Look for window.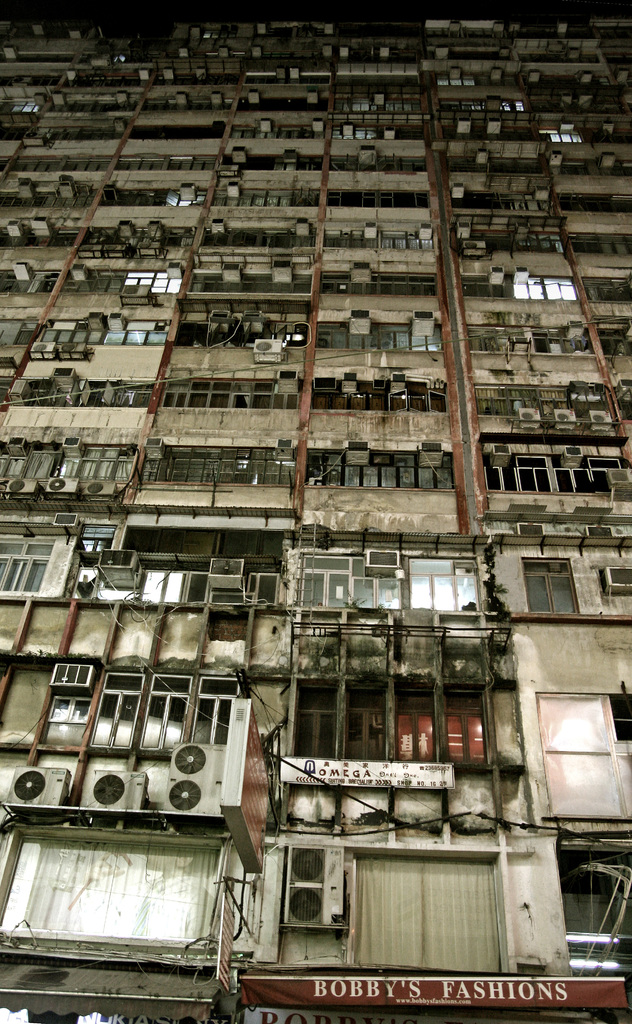
Found: box(0, 538, 47, 593).
